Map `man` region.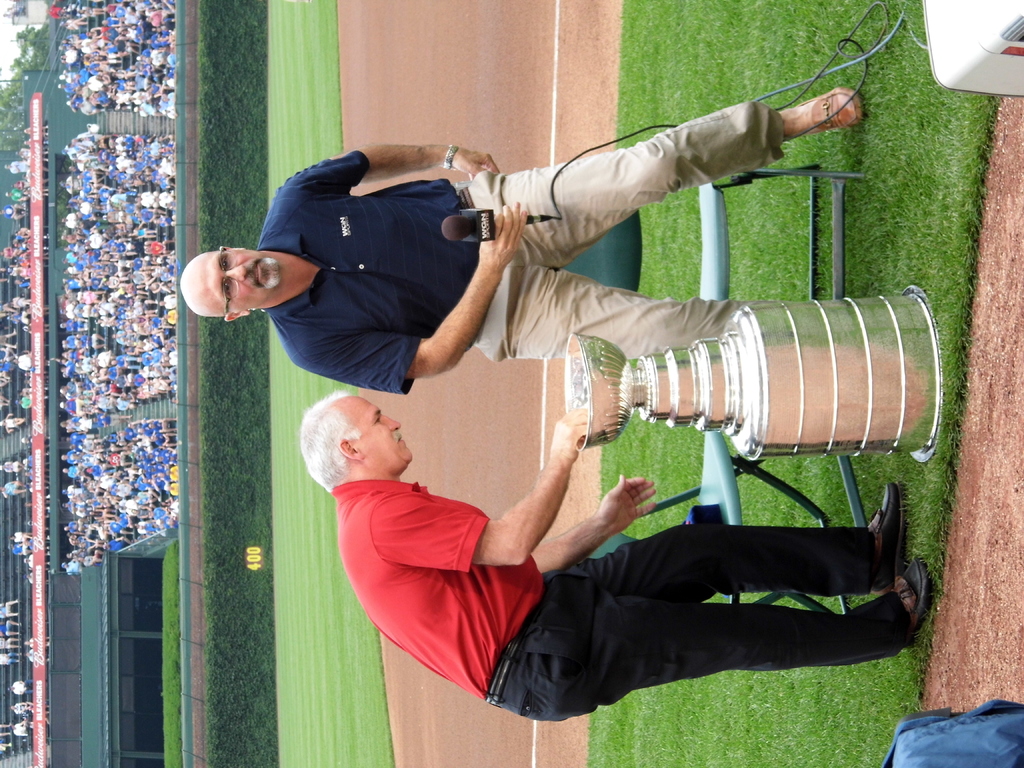
Mapped to Rect(5, 189, 29, 203).
